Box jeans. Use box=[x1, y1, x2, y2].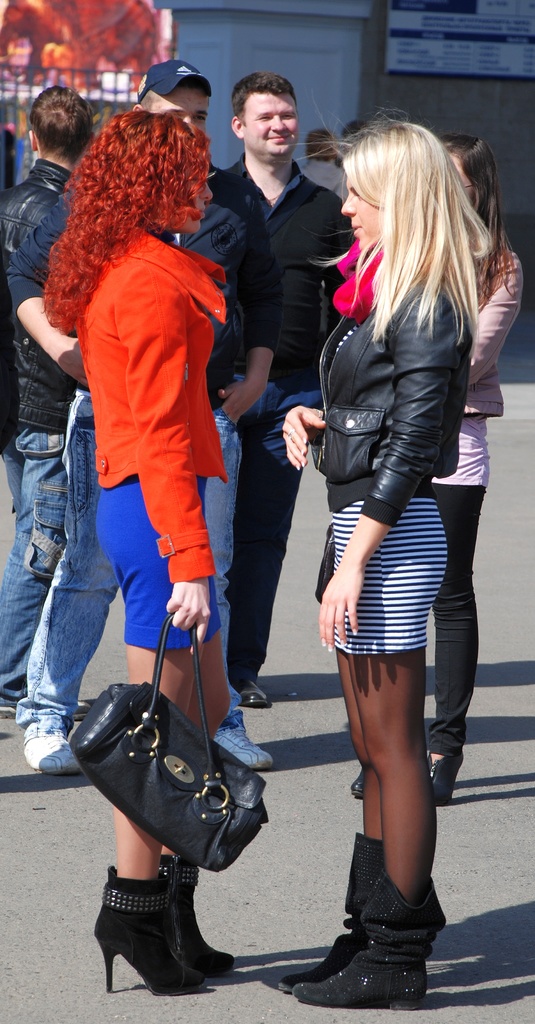
box=[0, 431, 67, 700].
